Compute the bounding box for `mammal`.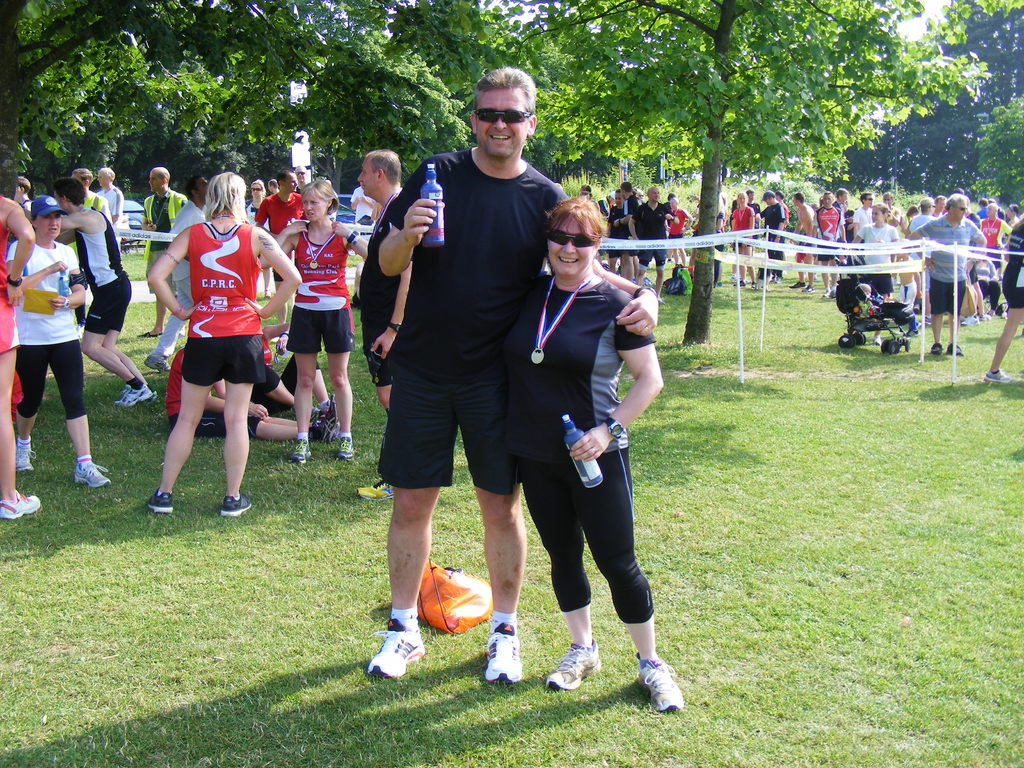
select_region(582, 181, 592, 197).
